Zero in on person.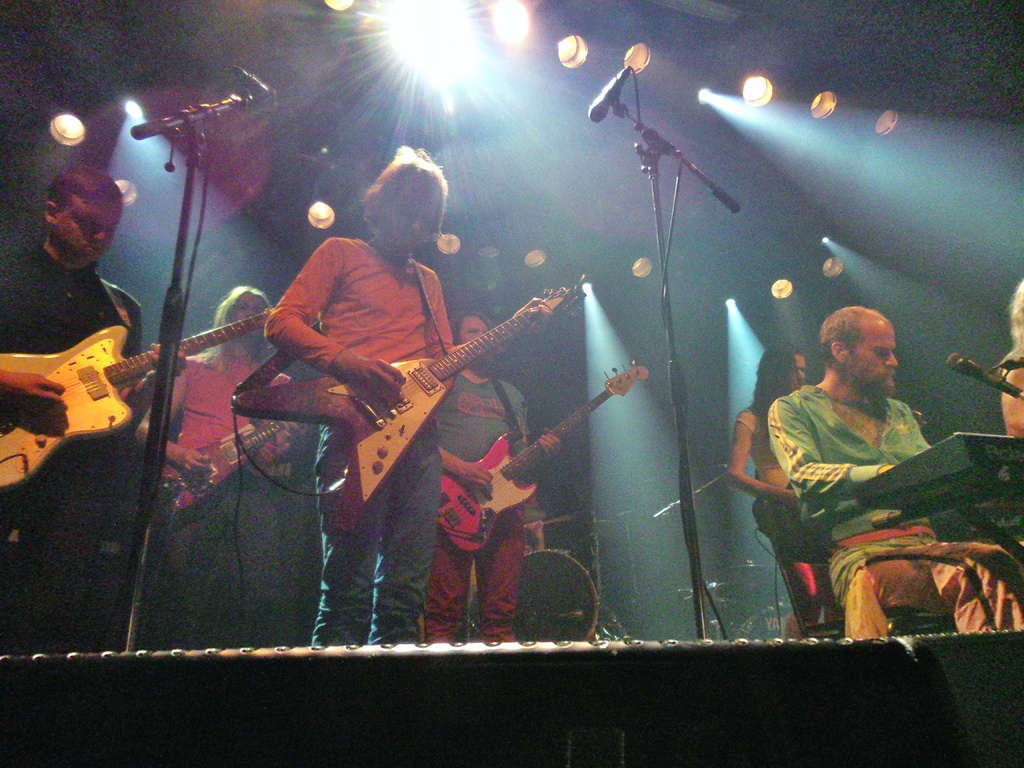
Zeroed in: <box>769,296,1023,638</box>.
